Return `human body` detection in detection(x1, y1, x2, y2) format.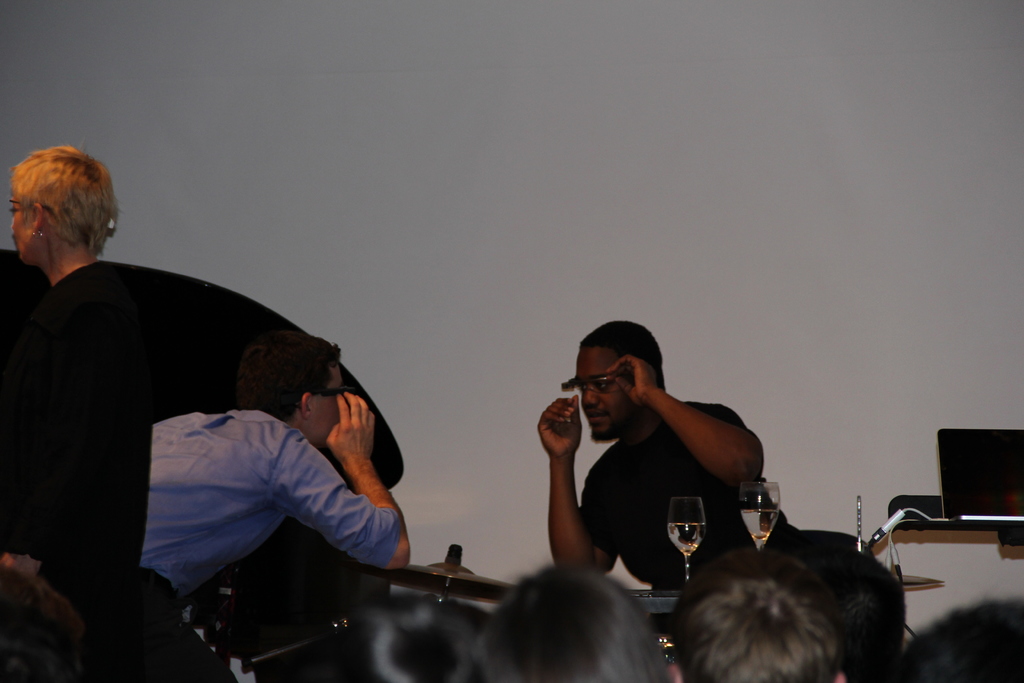
detection(113, 329, 425, 632).
